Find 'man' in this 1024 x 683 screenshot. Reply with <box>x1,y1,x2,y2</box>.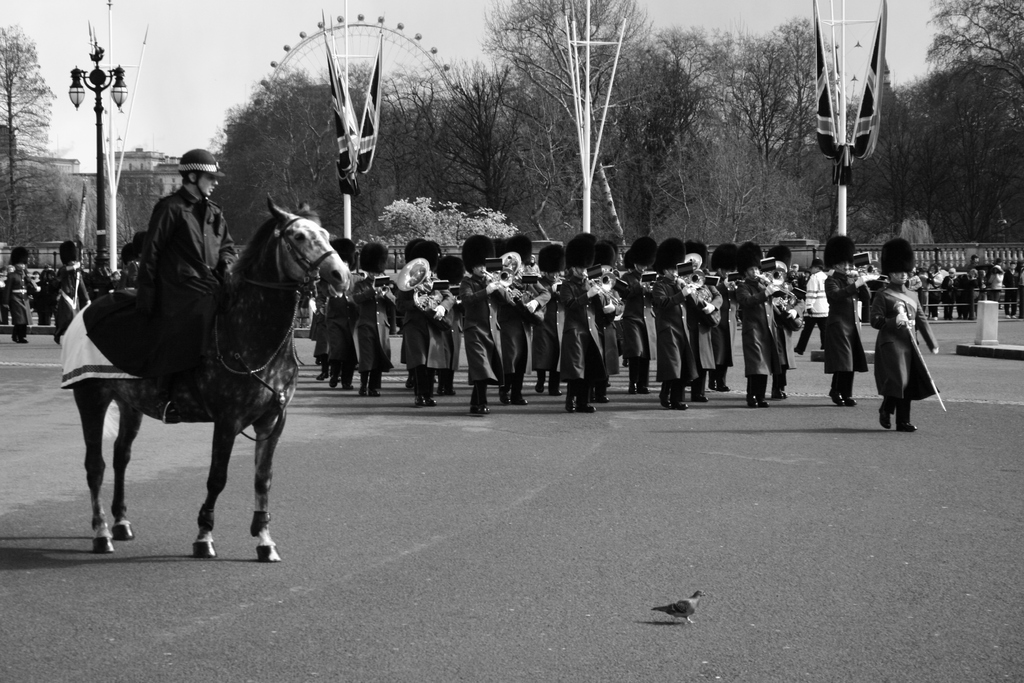
<box>716,243,742,385</box>.
